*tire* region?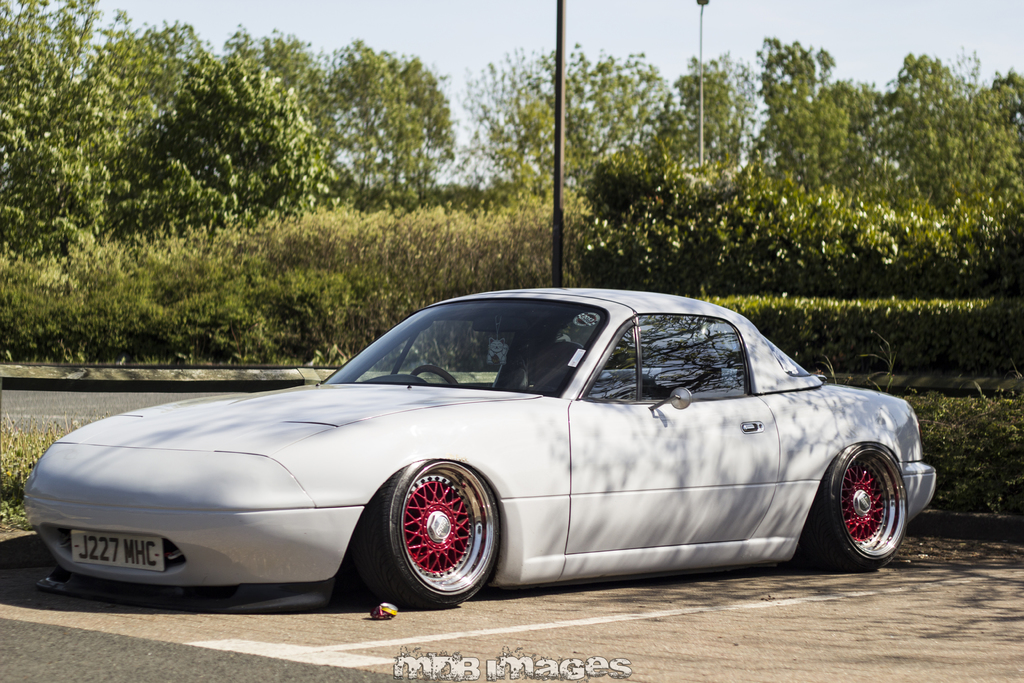
box=[346, 459, 502, 611]
